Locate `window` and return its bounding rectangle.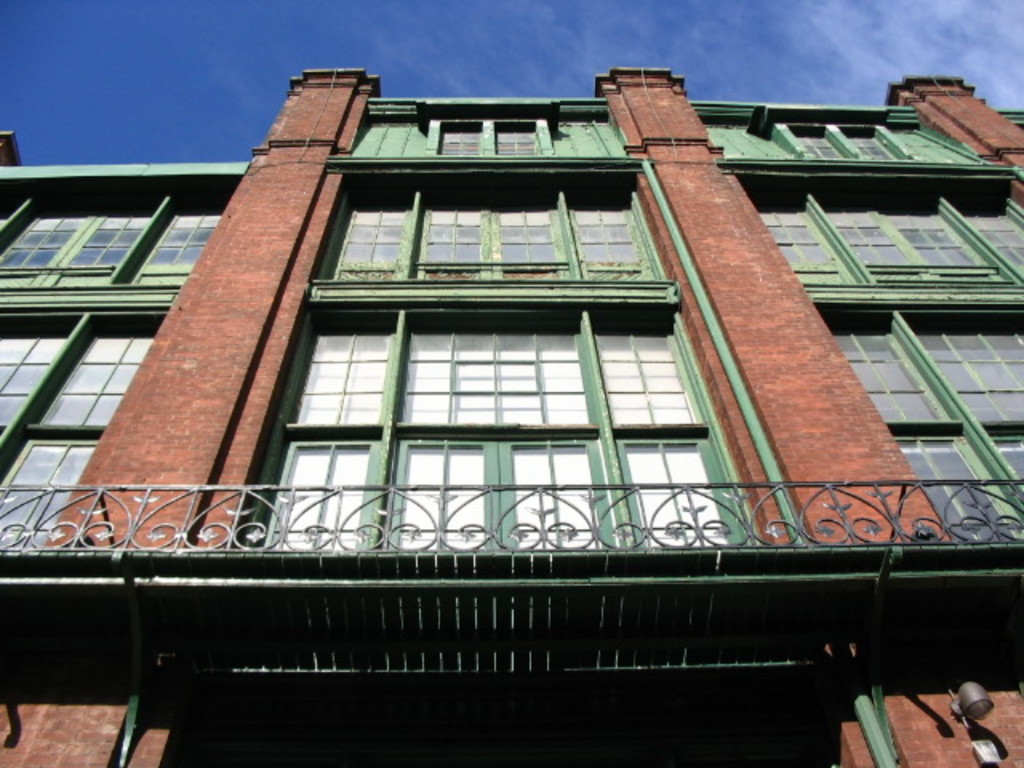
[left=0, top=333, right=149, bottom=424].
